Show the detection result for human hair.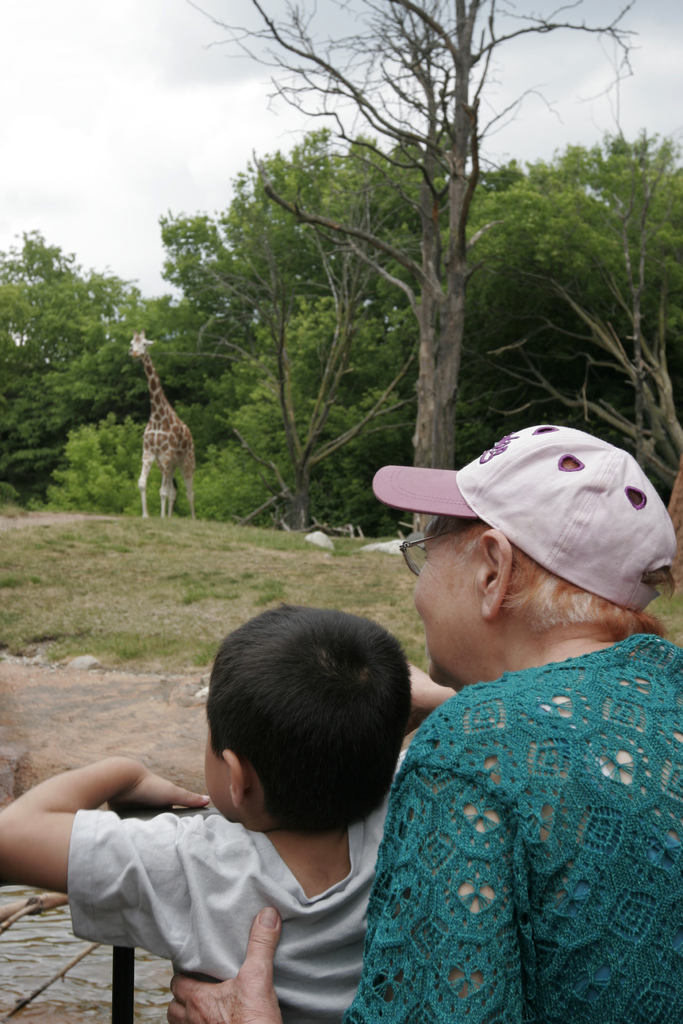
(200, 606, 410, 833).
